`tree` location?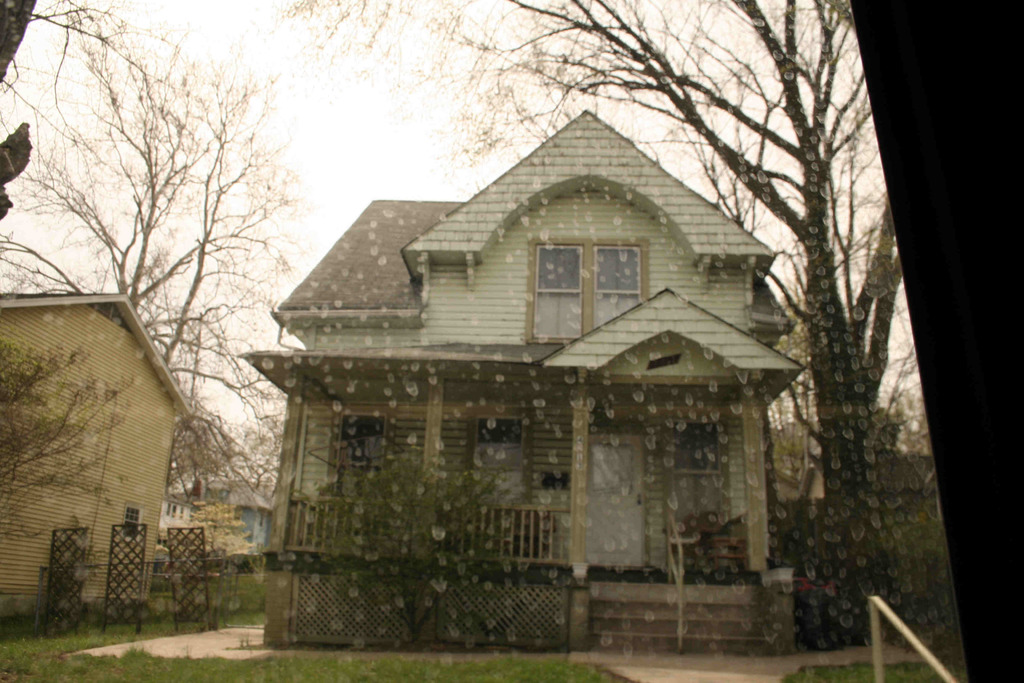
Rect(22, 31, 305, 431)
